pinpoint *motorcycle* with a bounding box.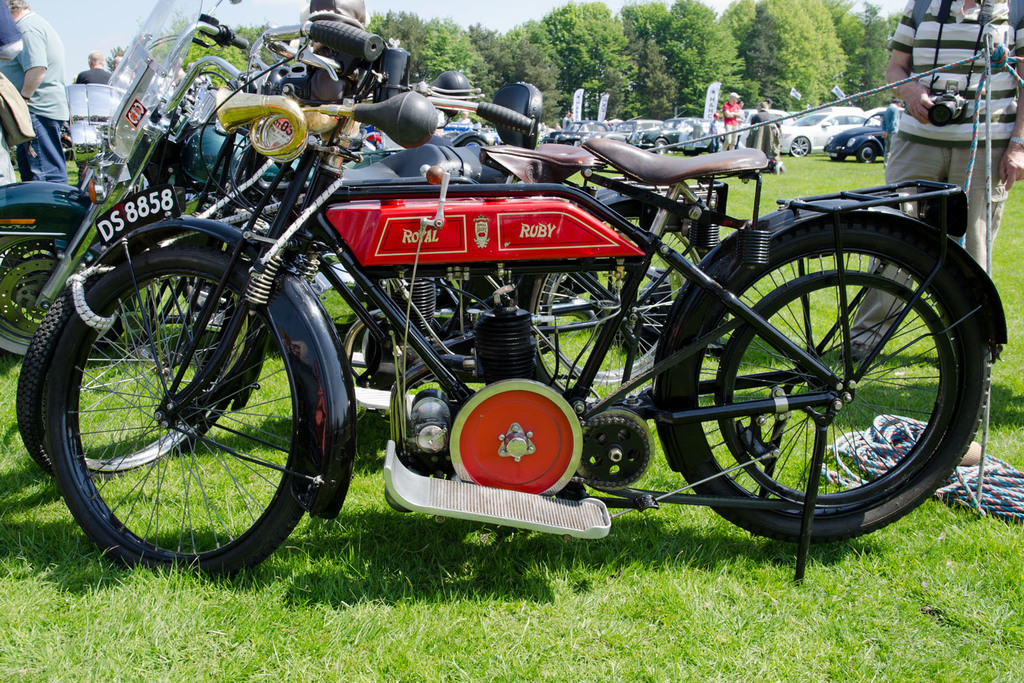
region(16, 82, 716, 485).
